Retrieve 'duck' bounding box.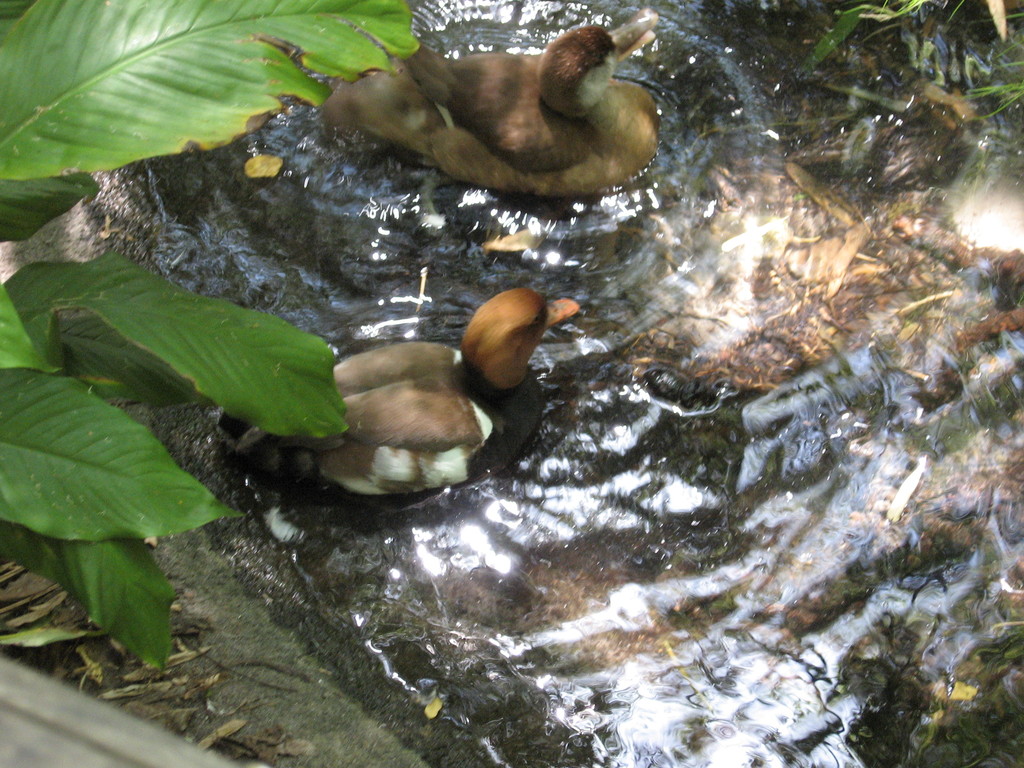
Bounding box: x1=284 y1=269 x2=574 y2=504.
